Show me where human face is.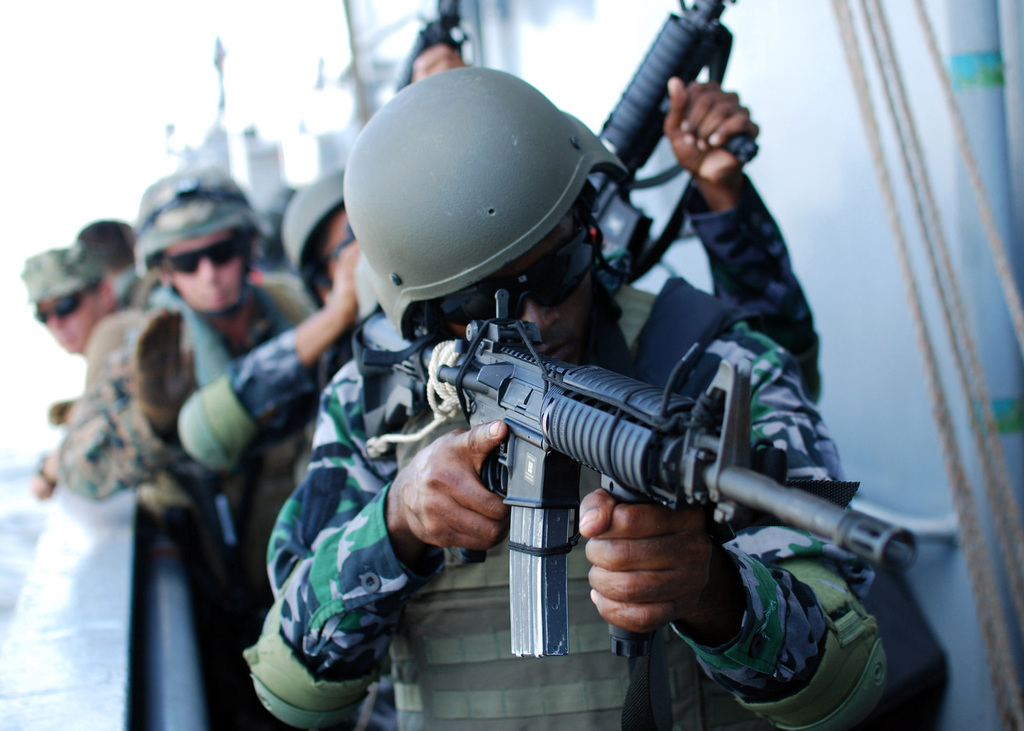
human face is at 319,202,362,295.
